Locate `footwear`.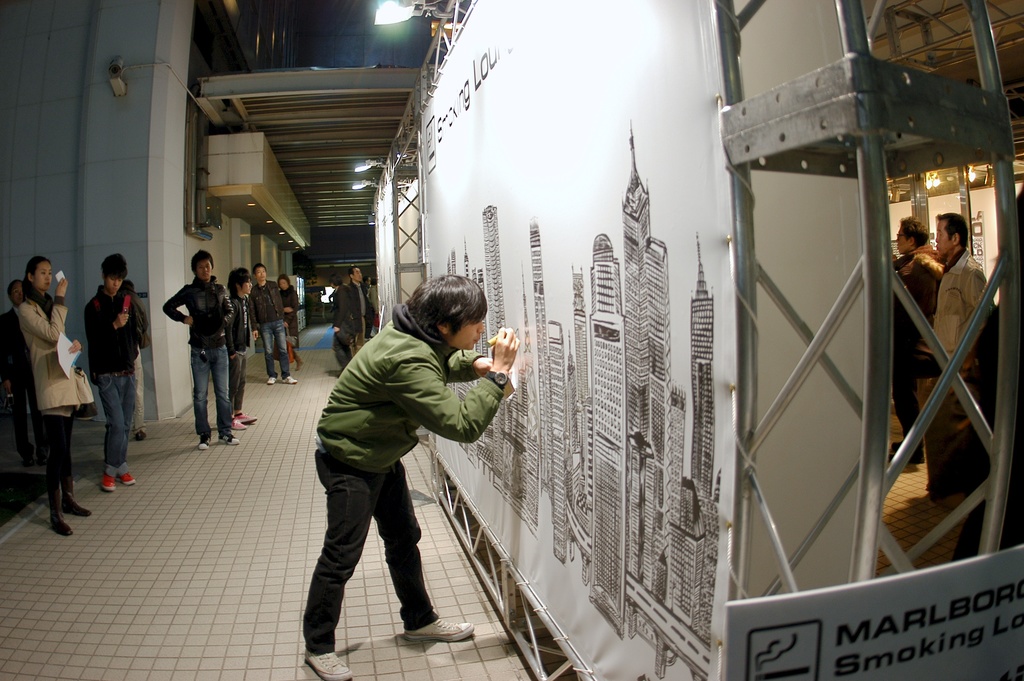
Bounding box: [265, 378, 276, 386].
